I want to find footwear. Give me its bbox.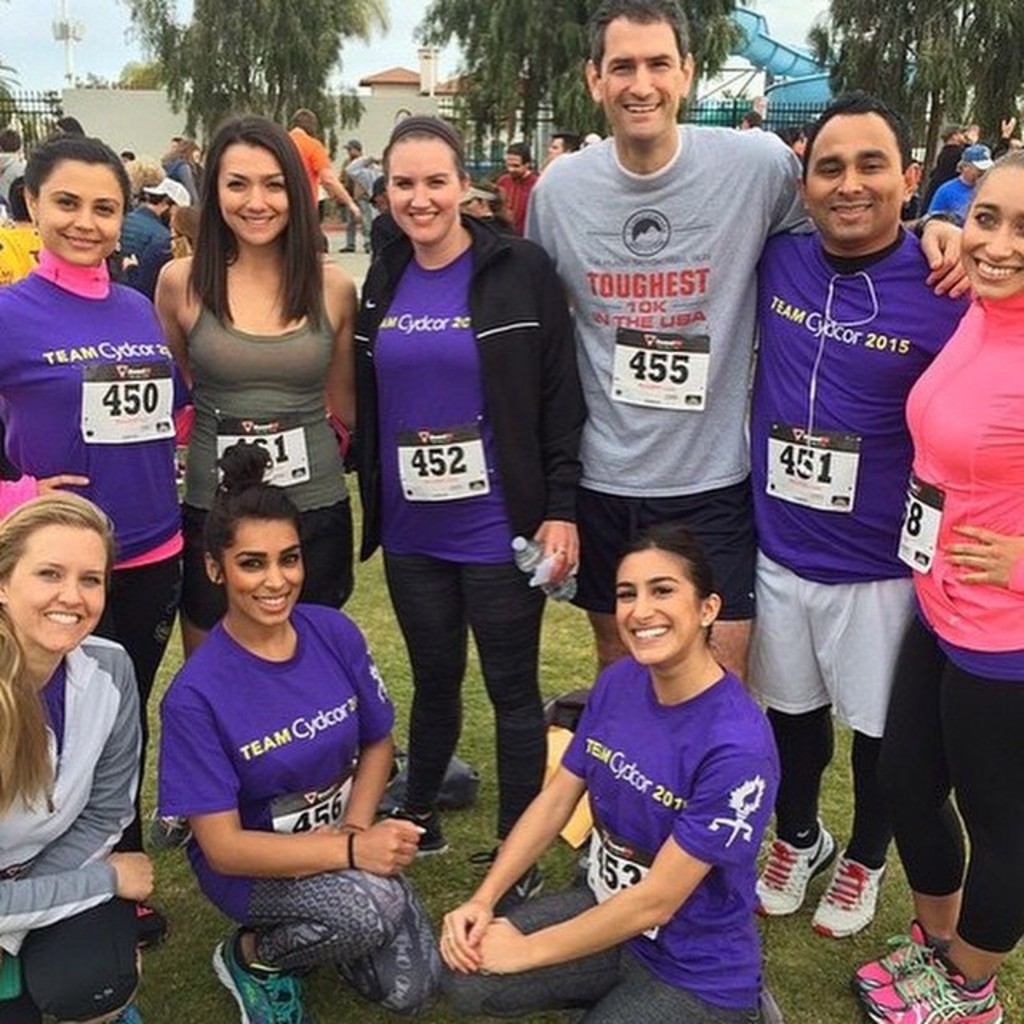
box(746, 808, 843, 926).
